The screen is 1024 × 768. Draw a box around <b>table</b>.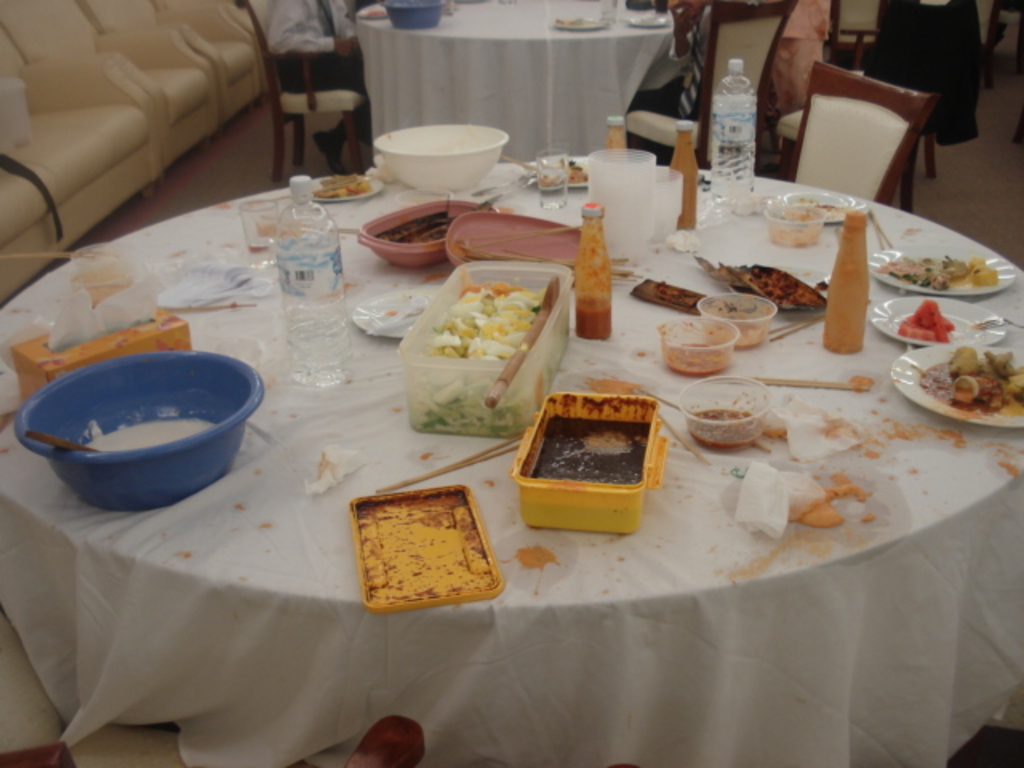
(left=48, top=149, right=1023, bottom=767).
